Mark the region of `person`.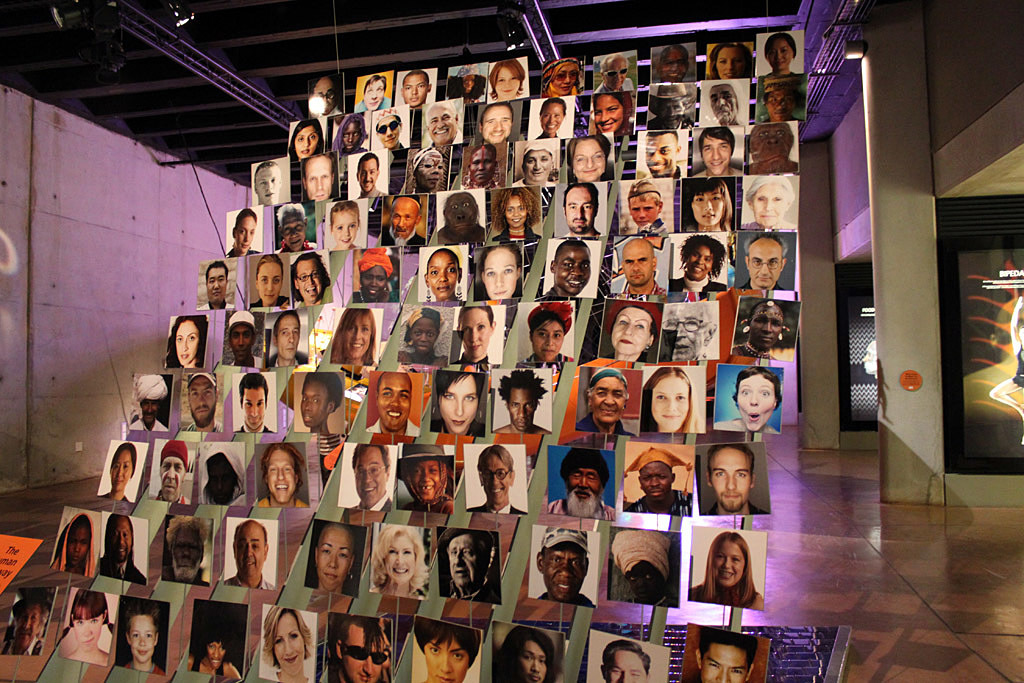
Region: 227:311:265:368.
